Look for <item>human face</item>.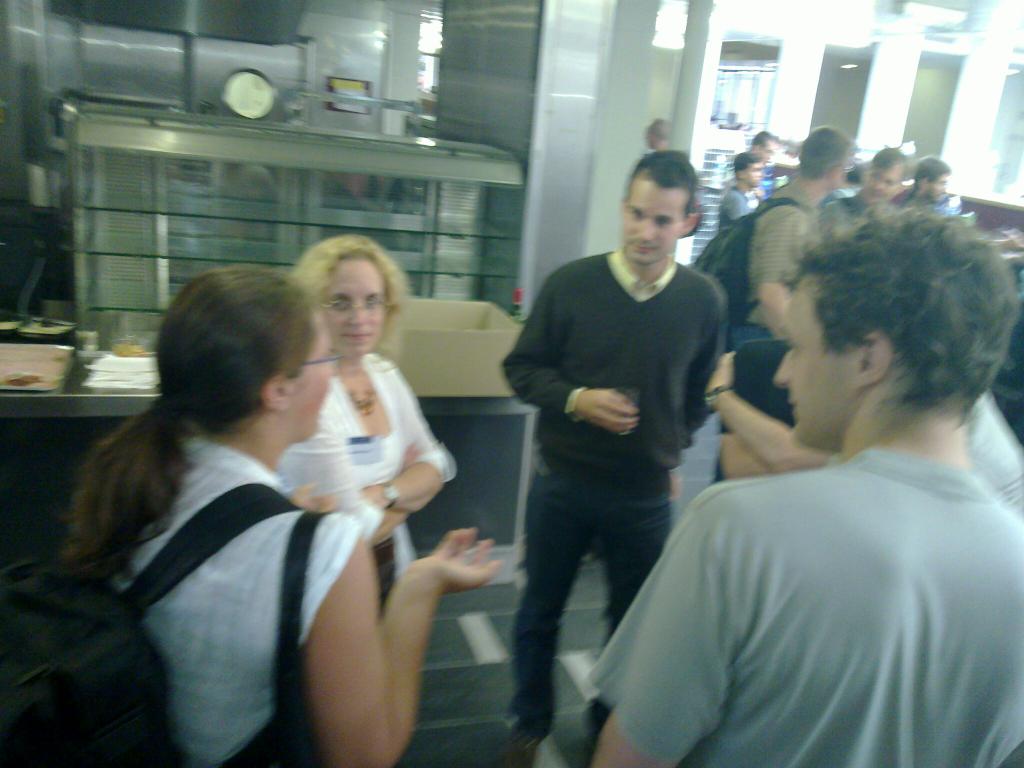
Found: bbox=(772, 284, 851, 440).
